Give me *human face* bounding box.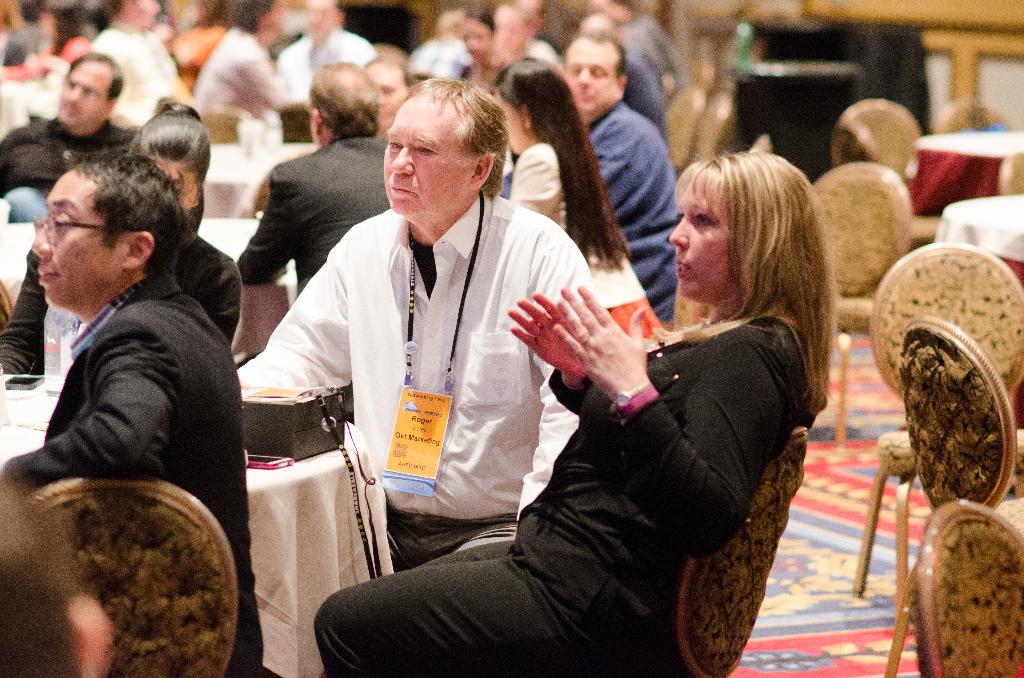
[56,61,109,126].
